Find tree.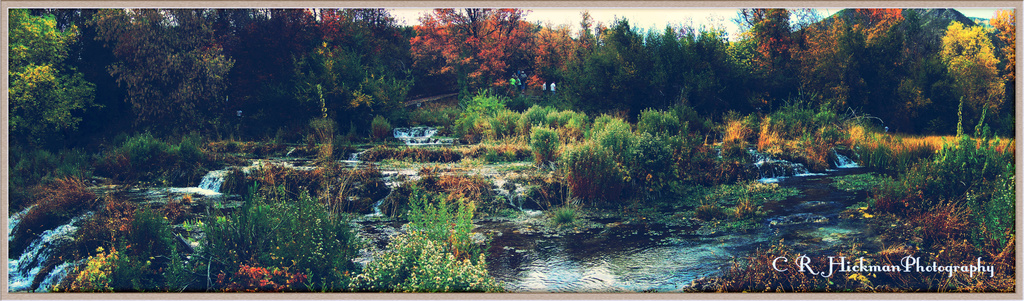
rect(554, 10, 757, 118).
